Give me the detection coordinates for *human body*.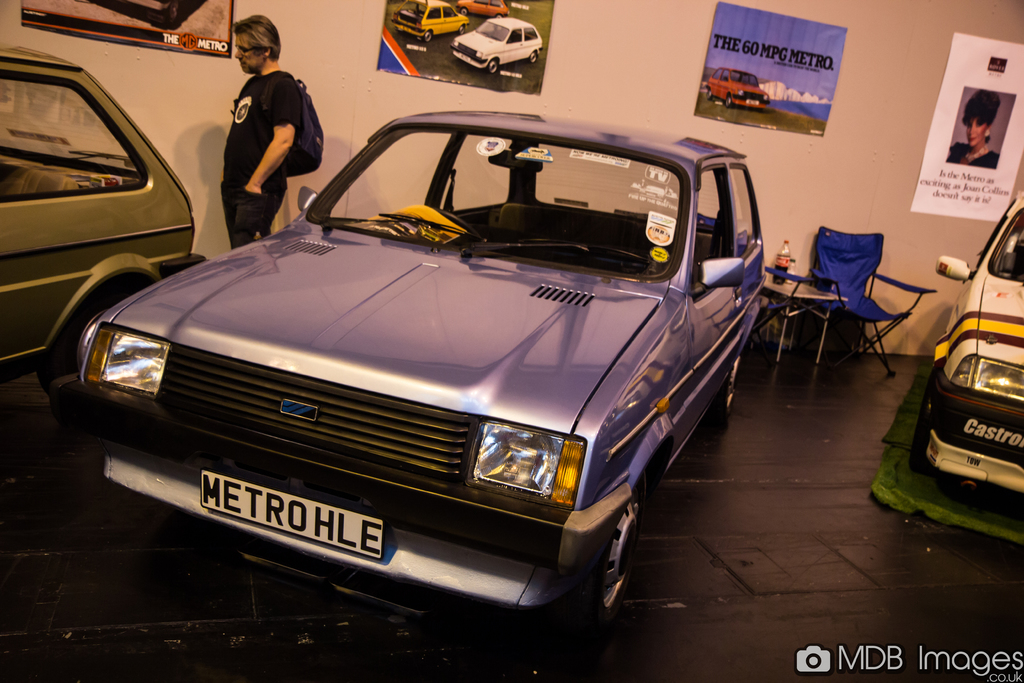
[x1=218, y1=16, x2=293, y2=249].
